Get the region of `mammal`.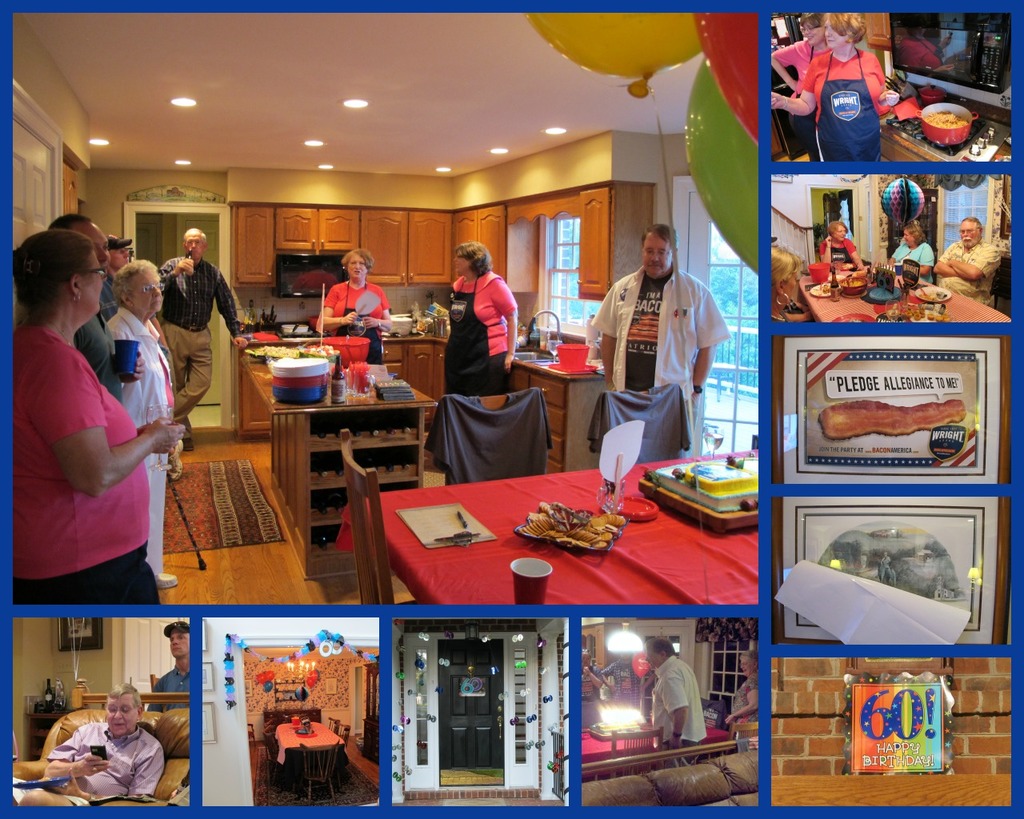
x1=774, y1=244, x2=813, y2=319.
